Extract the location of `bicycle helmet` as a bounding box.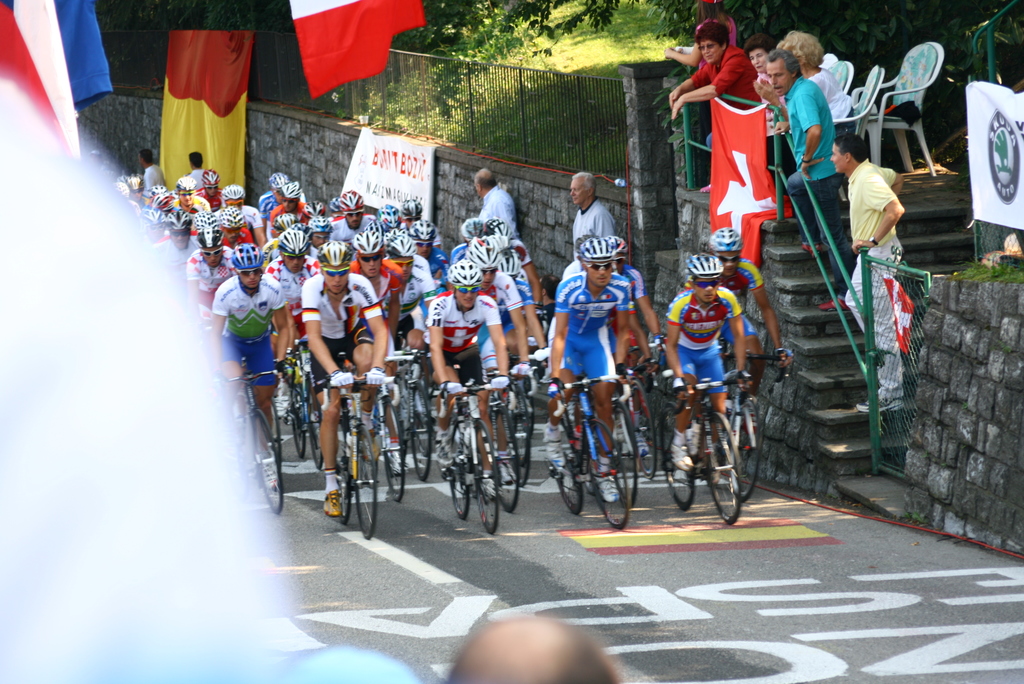
bbox(232, 242, 259, 267).
